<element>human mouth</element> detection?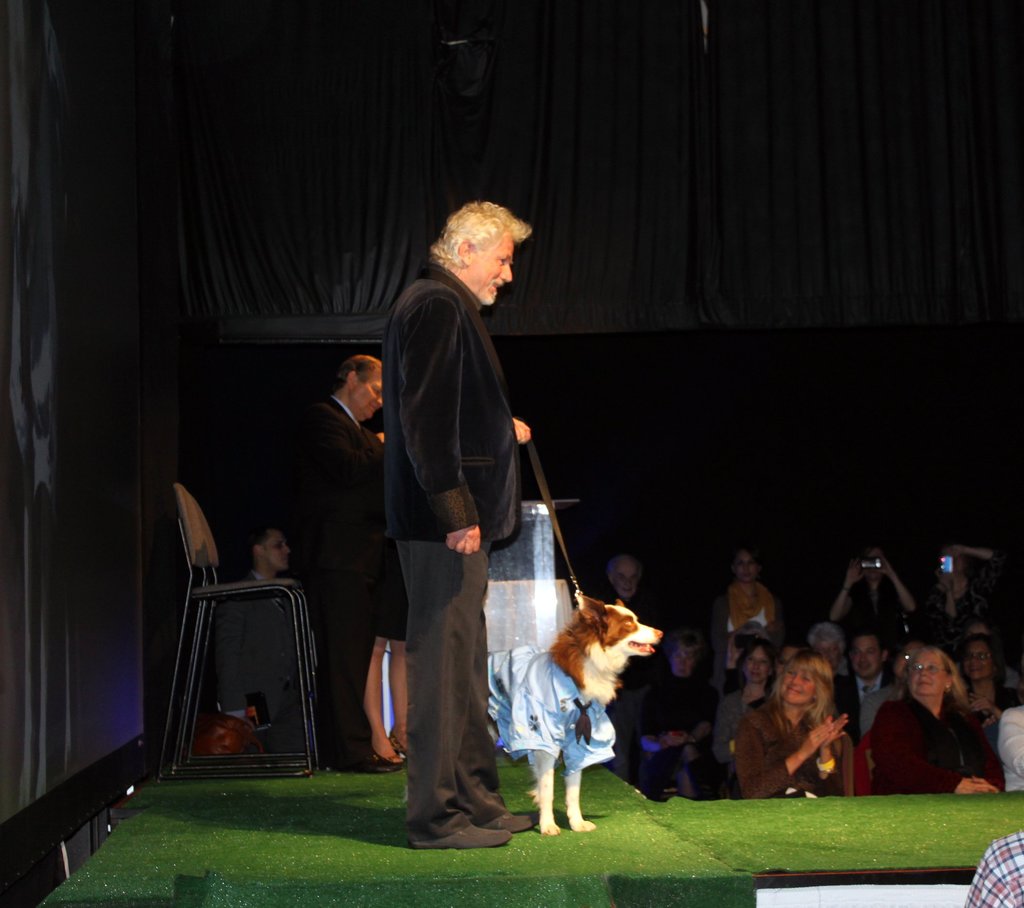
bbox(365, 403, 381, 416)
